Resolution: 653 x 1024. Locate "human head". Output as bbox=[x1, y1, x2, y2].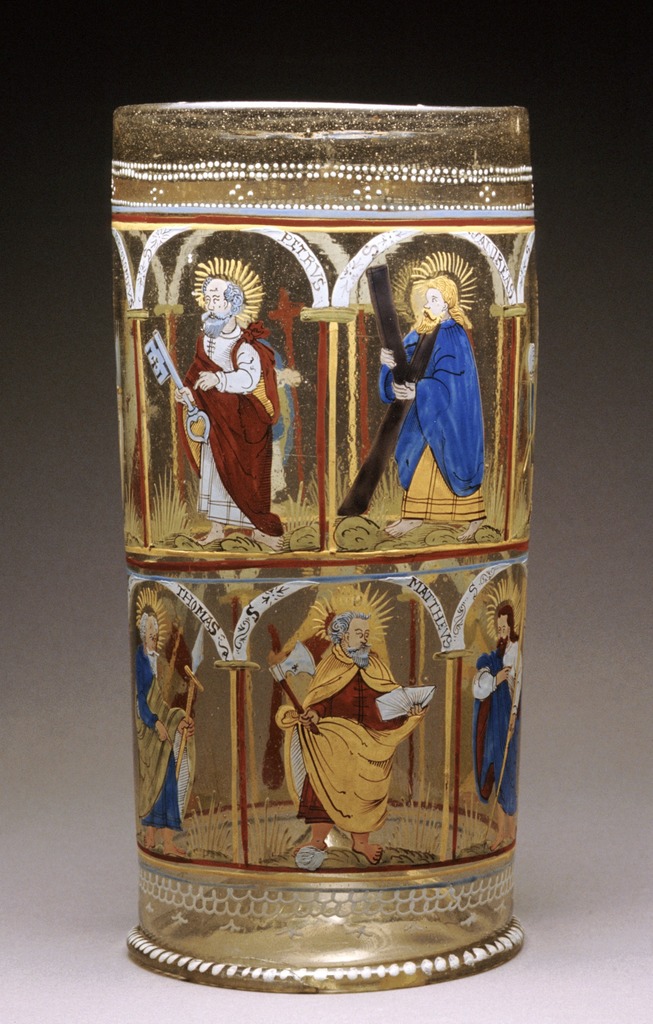
bbox=[333, 609, 369, 662].
